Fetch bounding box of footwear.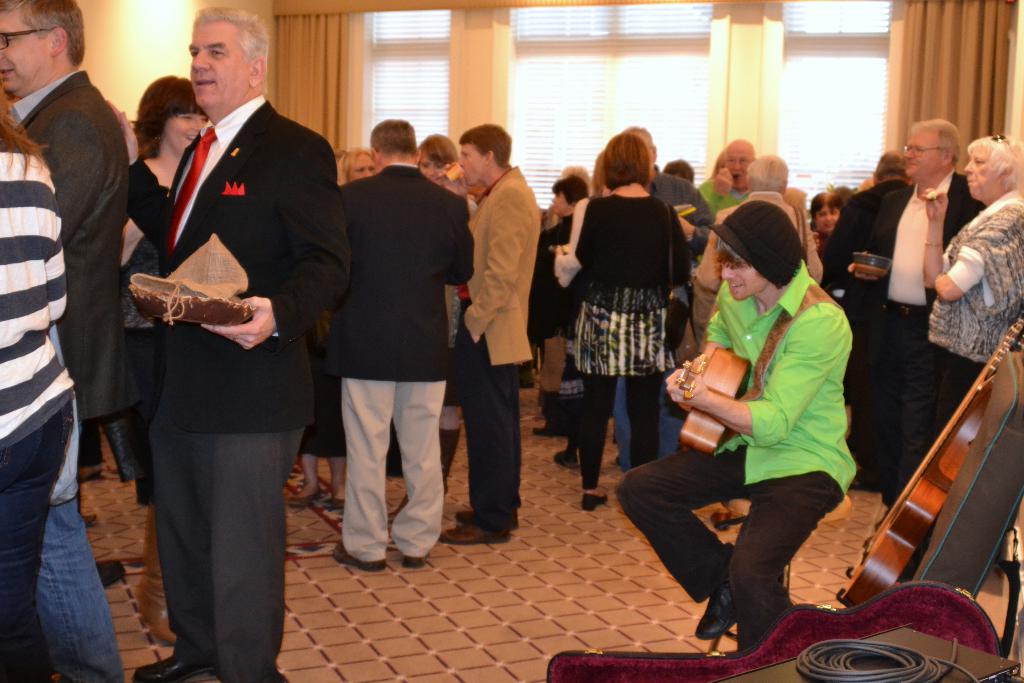
Bbox: [left=333, top=538, right=389, bottom=568].
